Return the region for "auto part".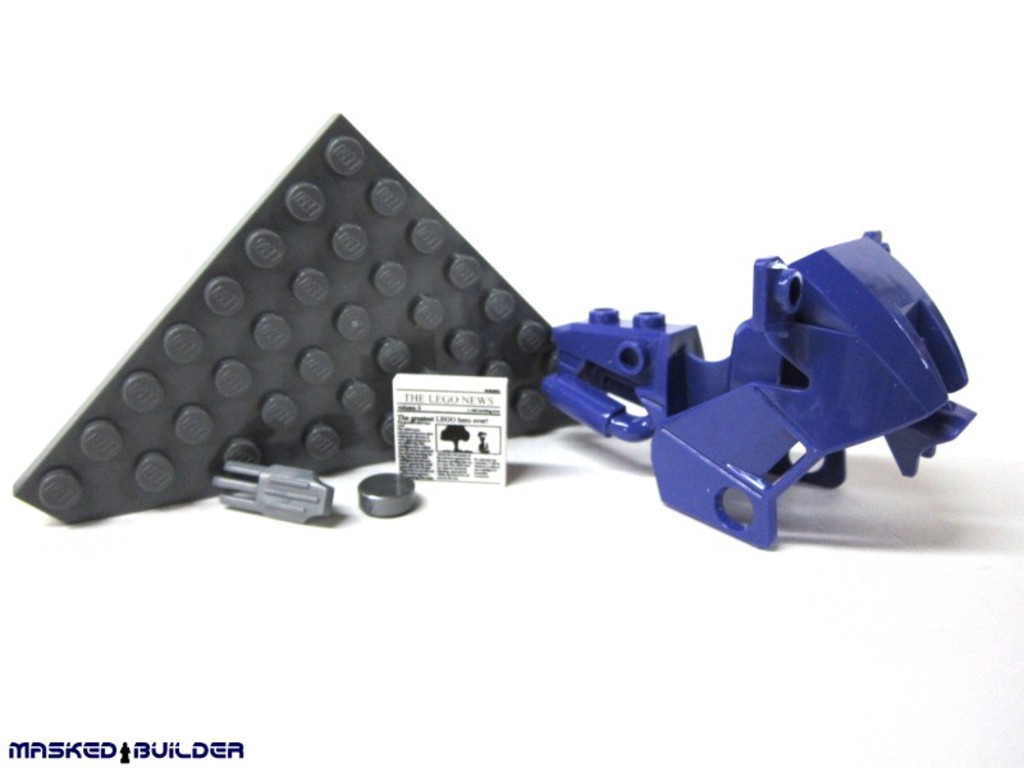
(x1=534, y1=227, x2=973, y2=550).
